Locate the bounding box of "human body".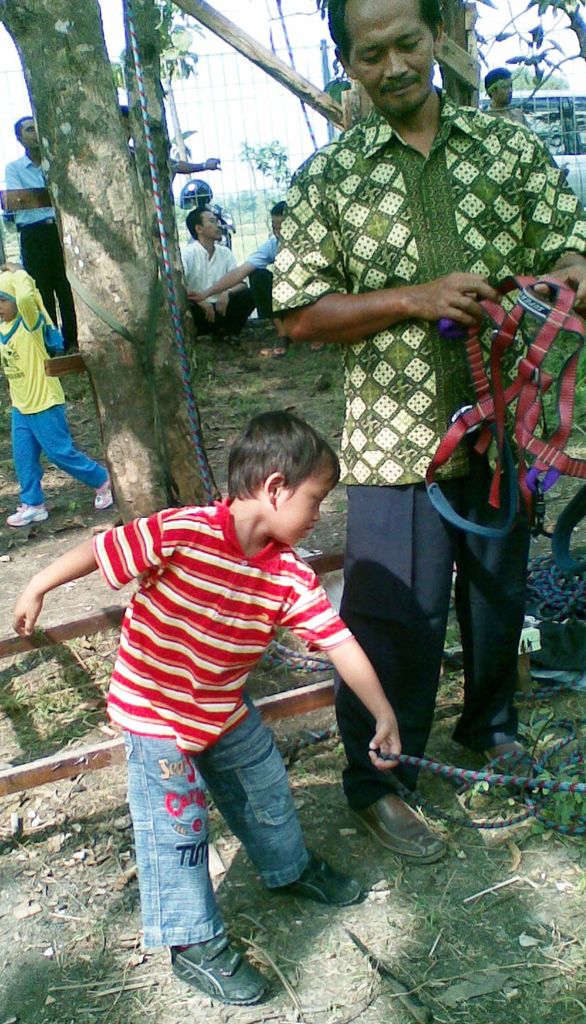
Bounding box: l=3, t=151, r=80, b=354.
